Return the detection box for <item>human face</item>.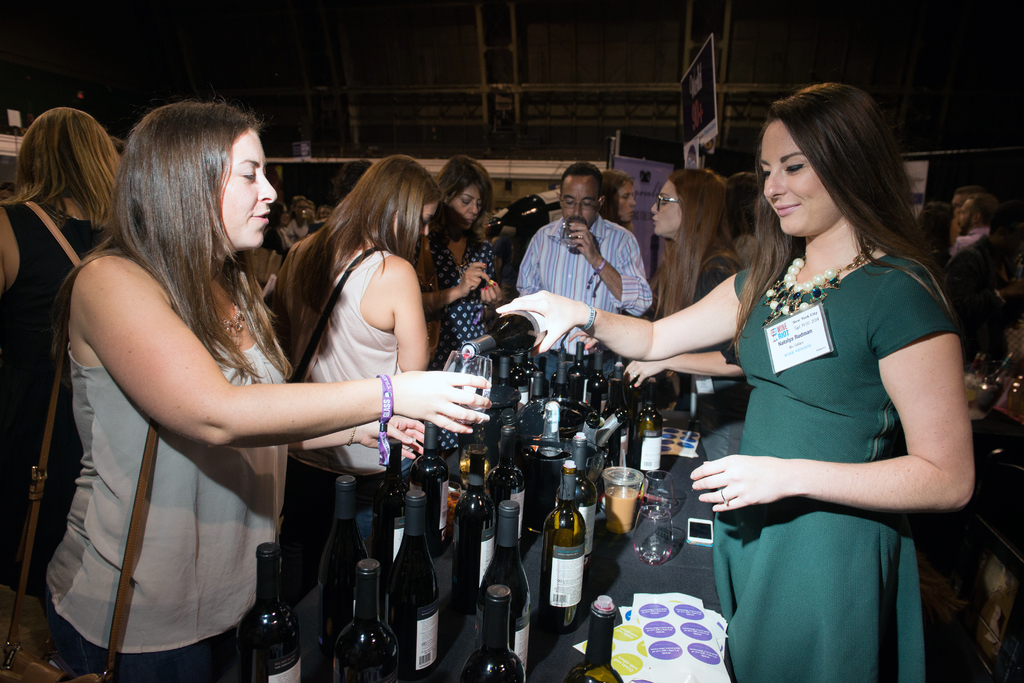
[left=755, top=117, right=842, bottom=242].
